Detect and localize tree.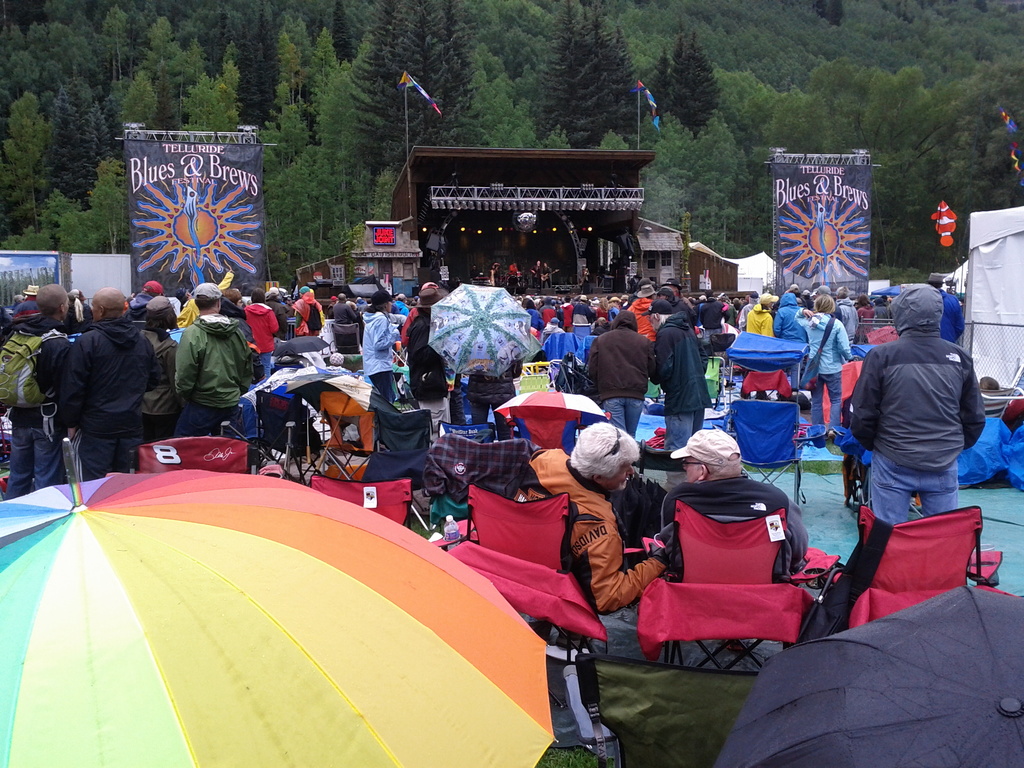
Localized at [99, 0, 128, 81].
